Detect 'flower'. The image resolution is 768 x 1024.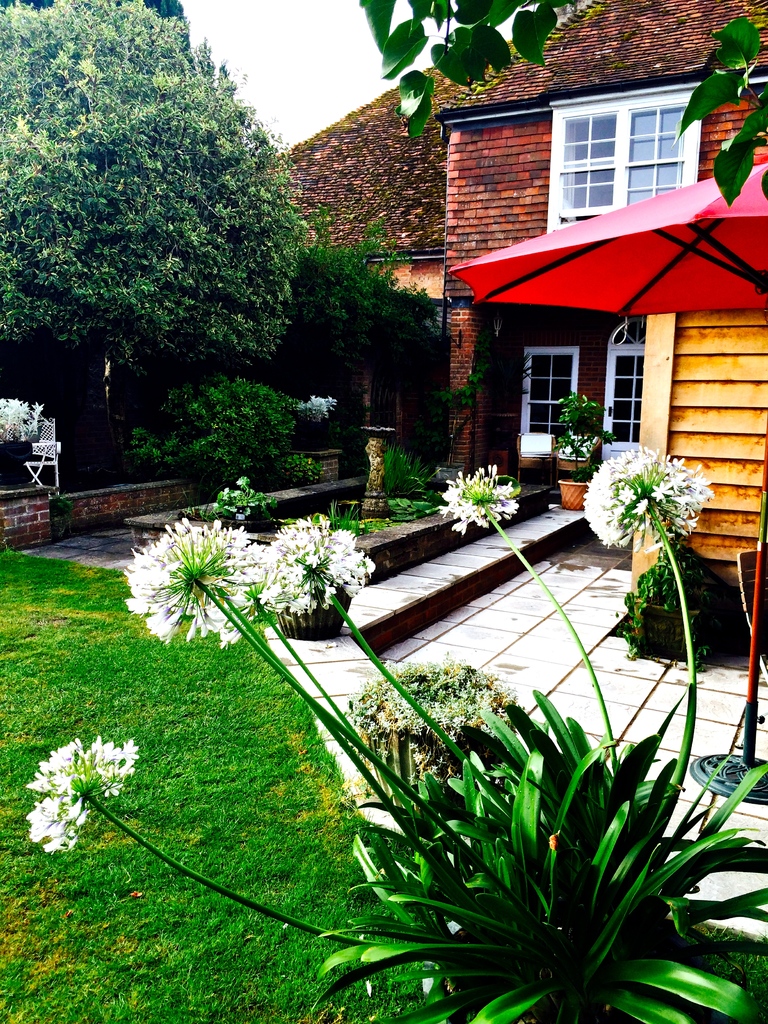
[x1=123, y1=513, x2=268, y2=653].
